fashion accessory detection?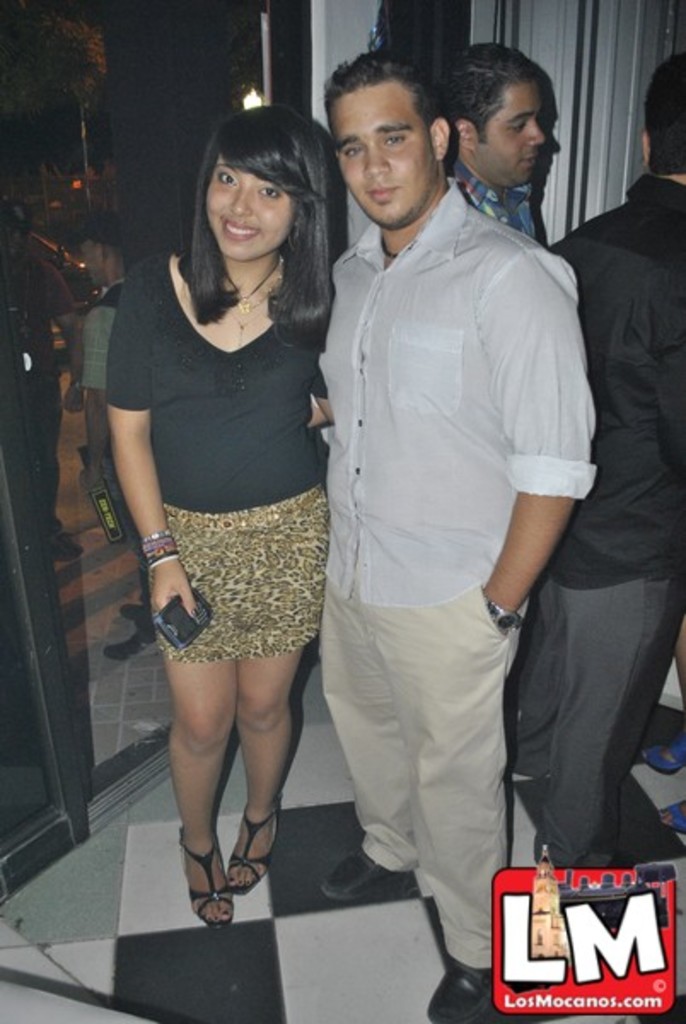
<bbox>247, 882, 253, 886</bbox>
